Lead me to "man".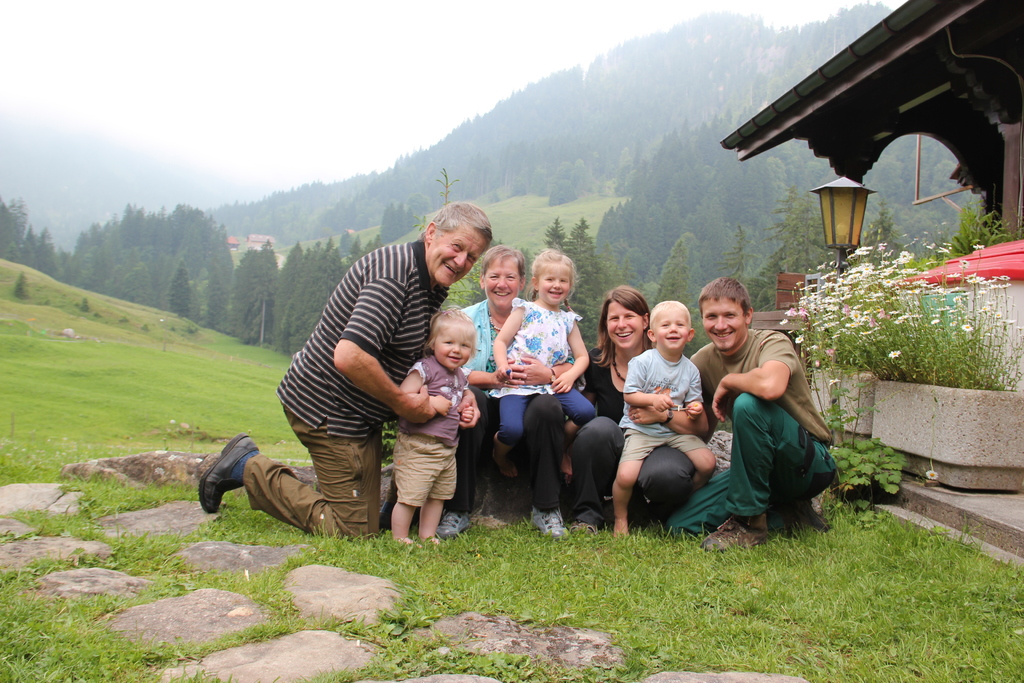
Lead to 440 243 525 536.
